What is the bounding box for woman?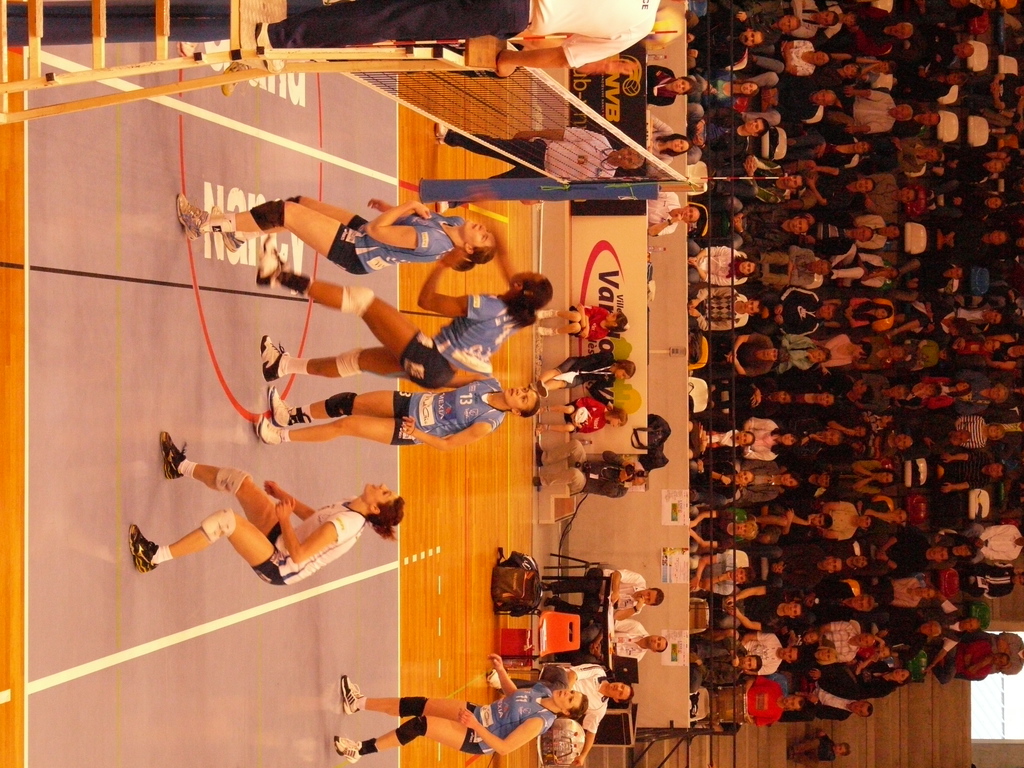
(689,421,756,460).
